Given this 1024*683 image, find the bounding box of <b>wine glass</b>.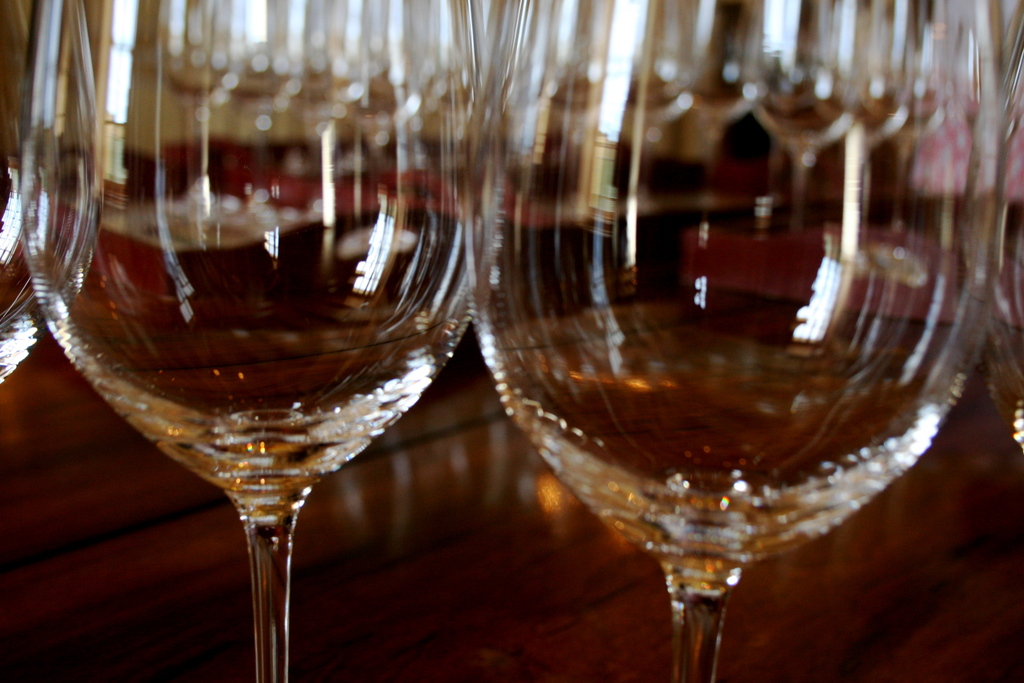
{"left": 20, "top": 0, "right": 476, "bottom": 682}.
